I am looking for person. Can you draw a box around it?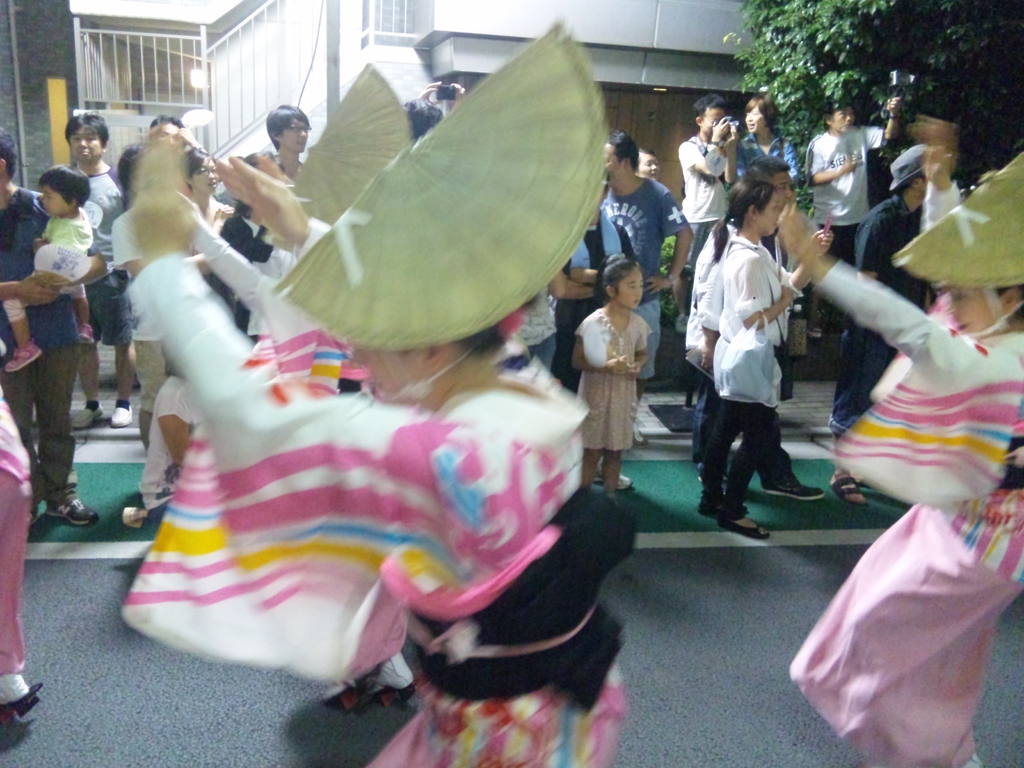
Sure, the bounding box is <bbox>803, 94, 901, 262</bbox>.
